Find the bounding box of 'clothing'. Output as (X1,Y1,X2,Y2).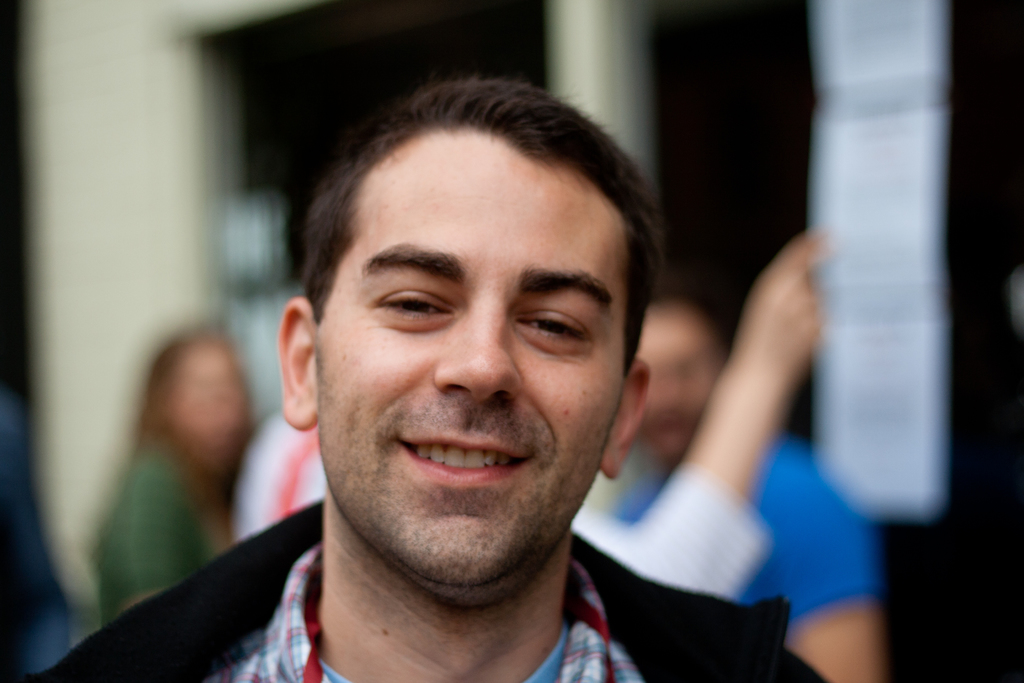
(615,443,876,635).
